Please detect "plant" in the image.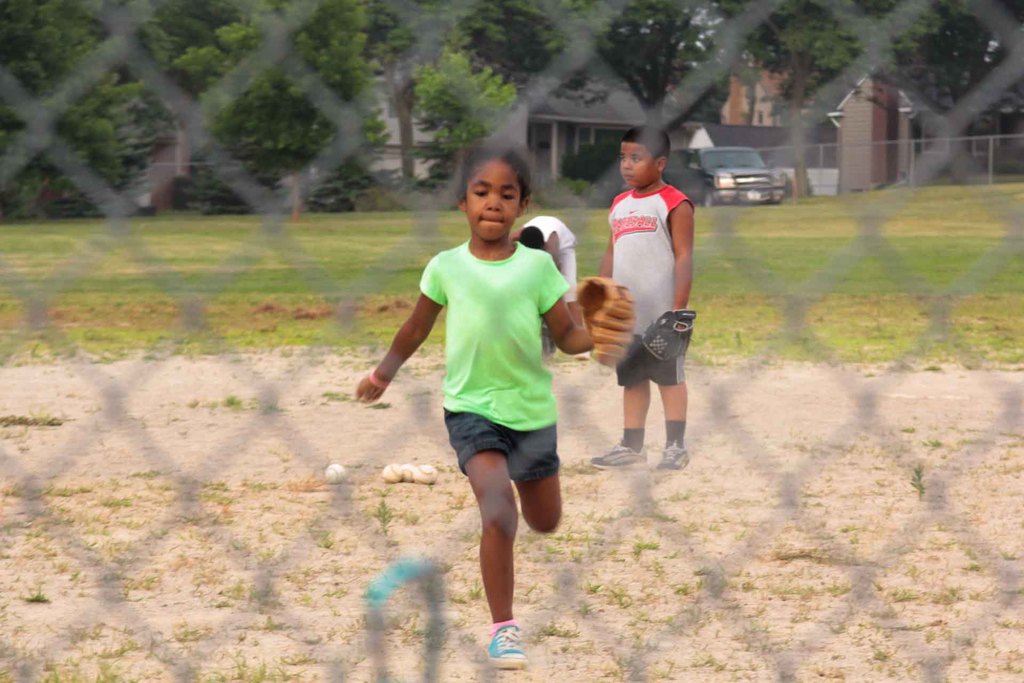
0/409/68/426.
